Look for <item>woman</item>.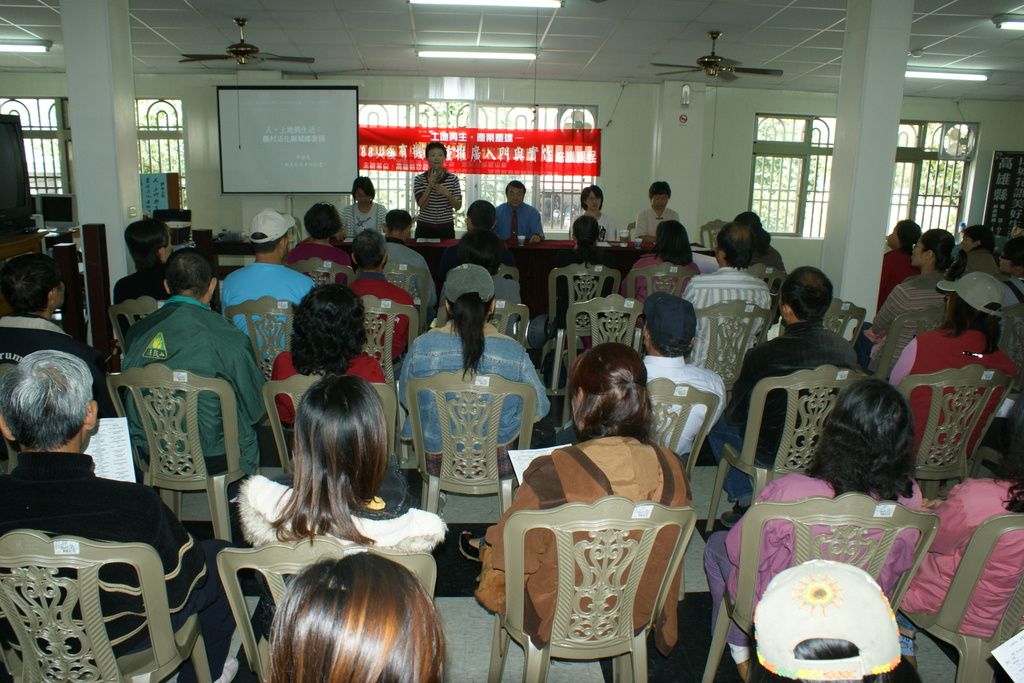
Found: 340, 174, 390, 239.
